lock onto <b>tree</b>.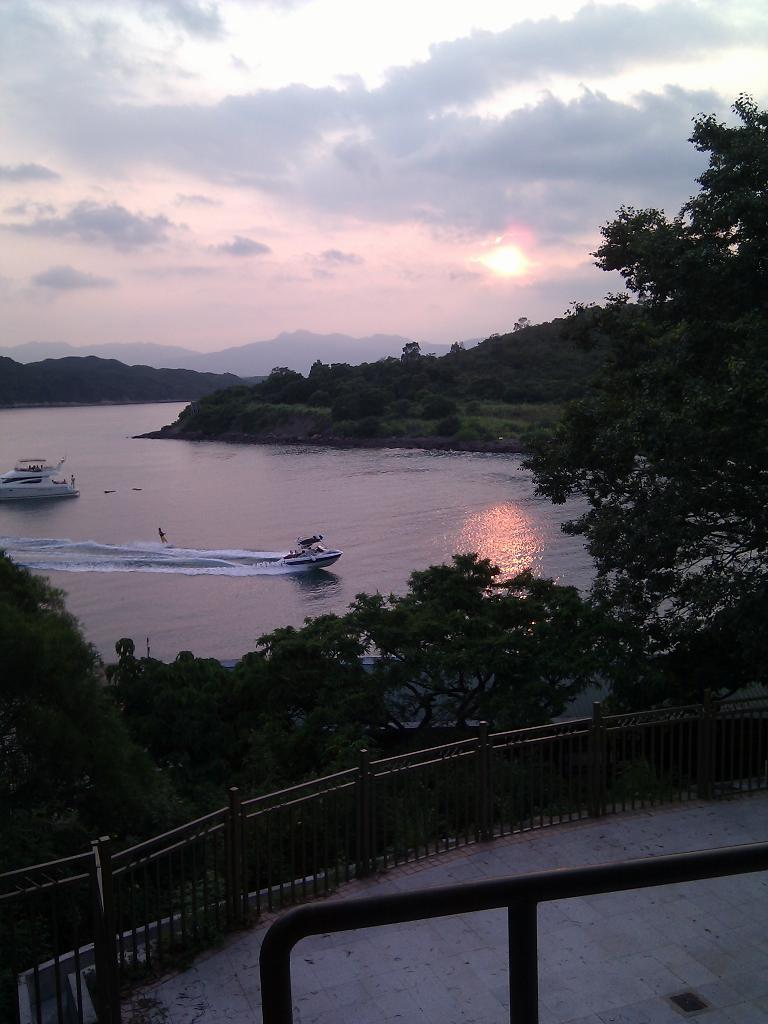
Locked: locate(0, 540, 142, 838).
